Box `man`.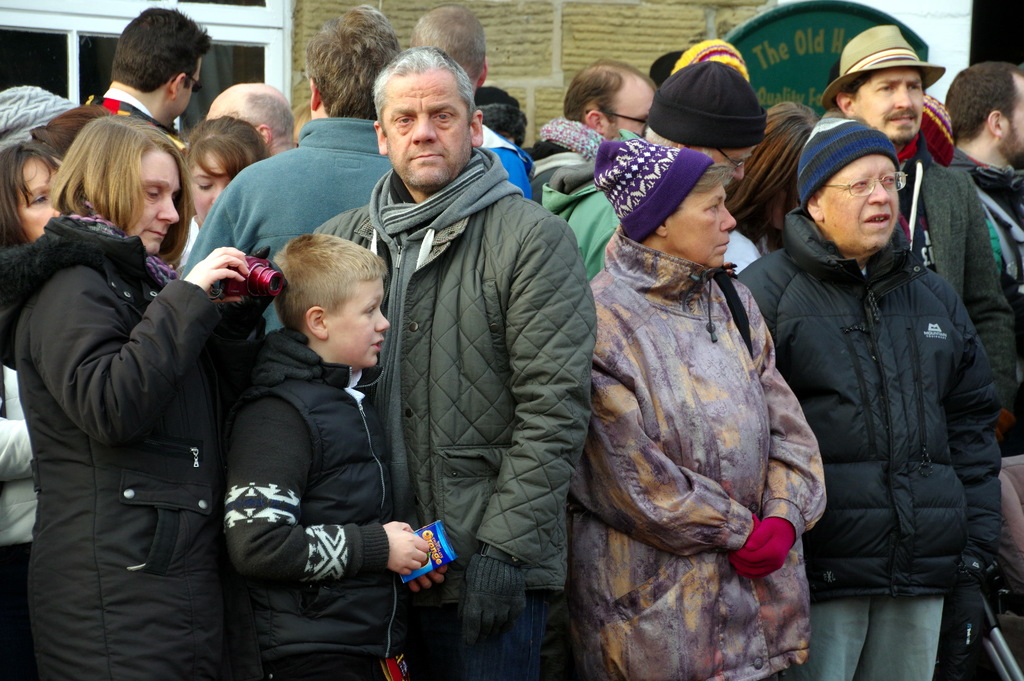
box=[934, 55, 1023, 245].
